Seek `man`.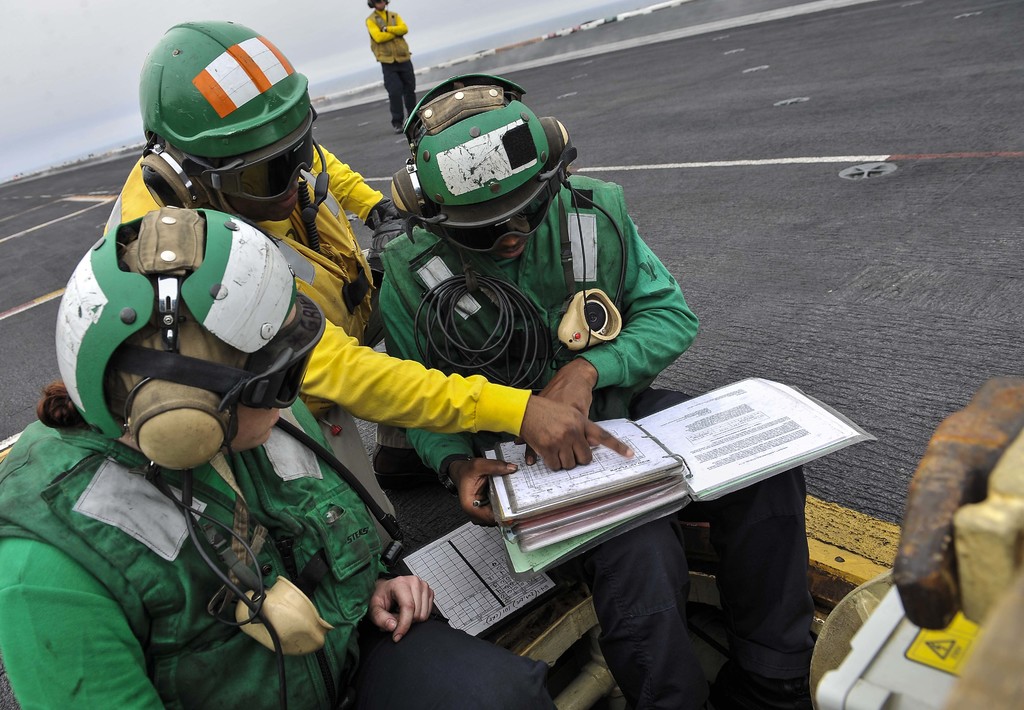
region(364, 0, 419, 134).
